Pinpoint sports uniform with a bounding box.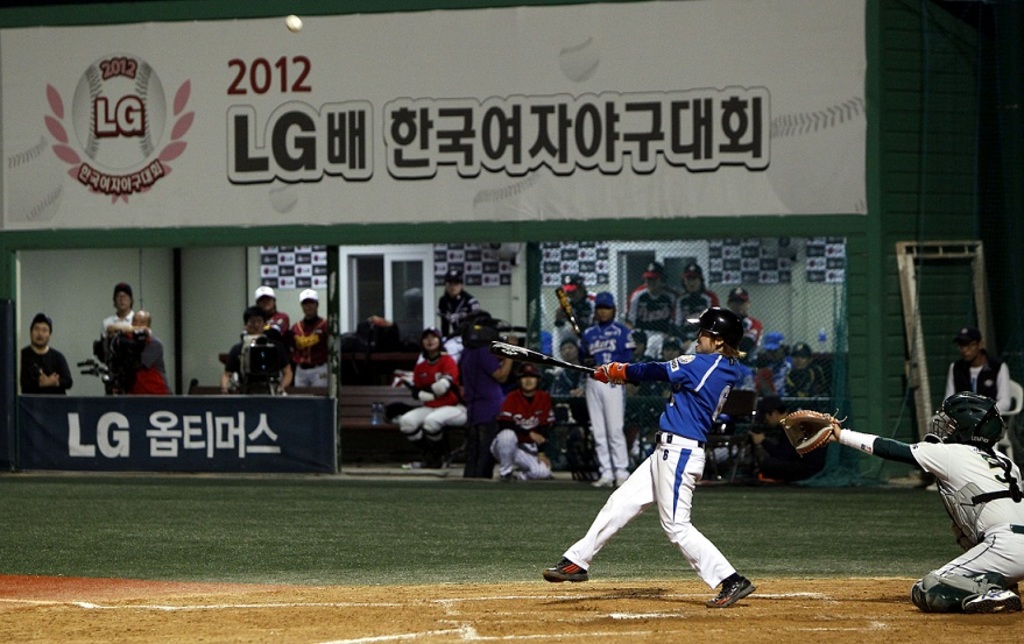
bbox=[827, 427, 1023, 614].
